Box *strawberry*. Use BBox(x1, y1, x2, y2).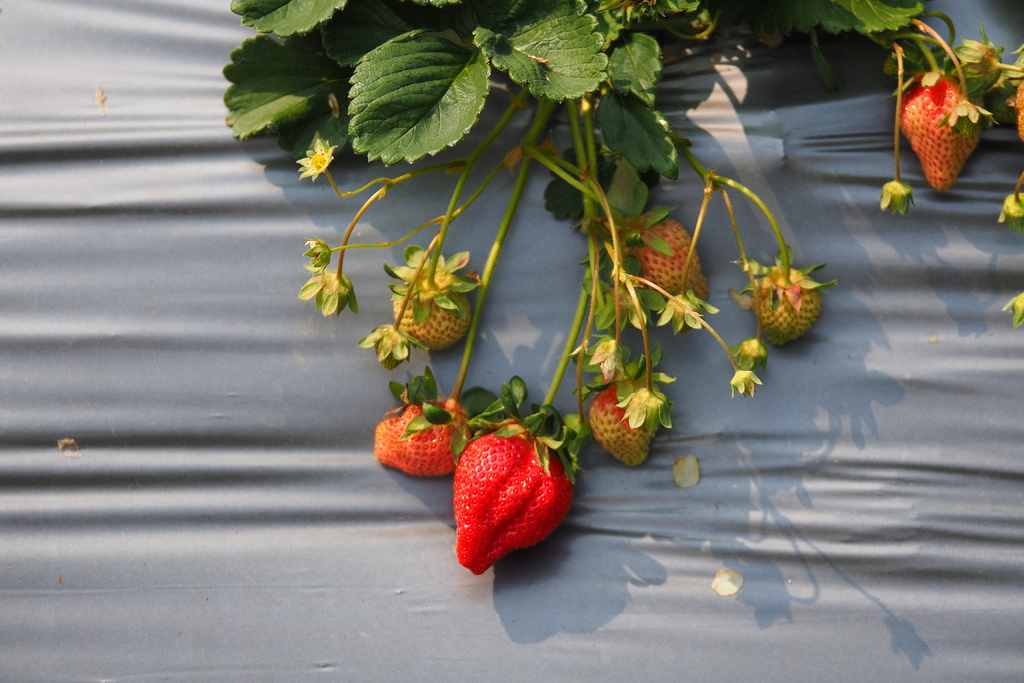
BBox(624, 218, 709, 304).
